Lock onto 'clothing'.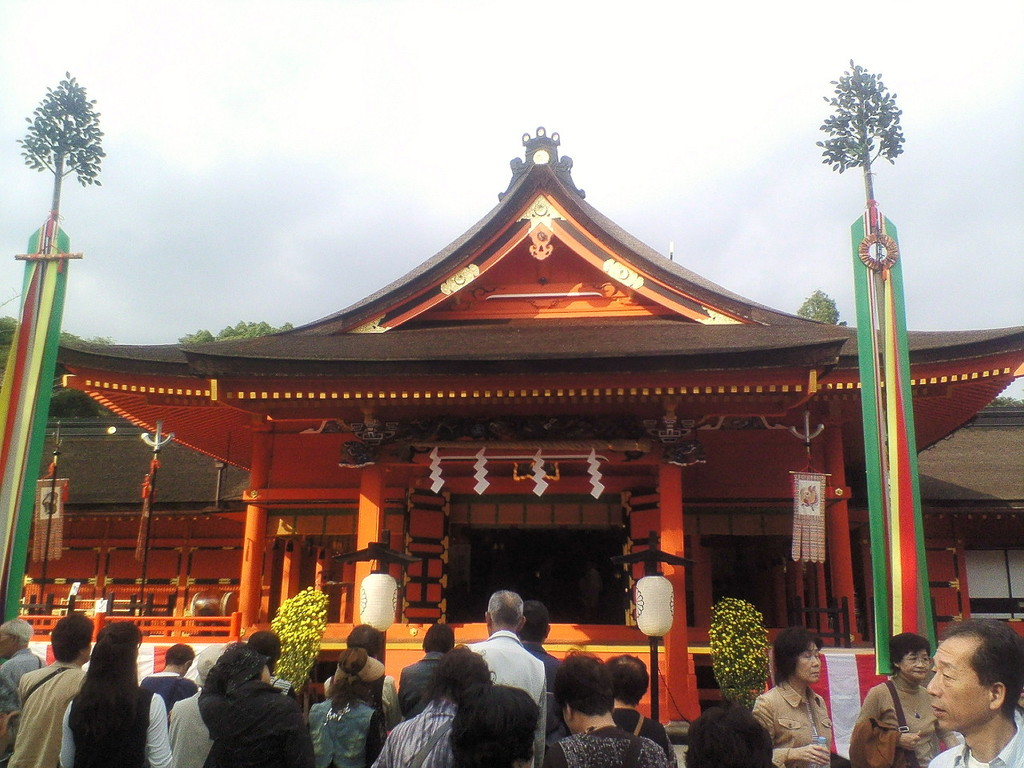
Locked: detection(850, 718, 919, 767).
